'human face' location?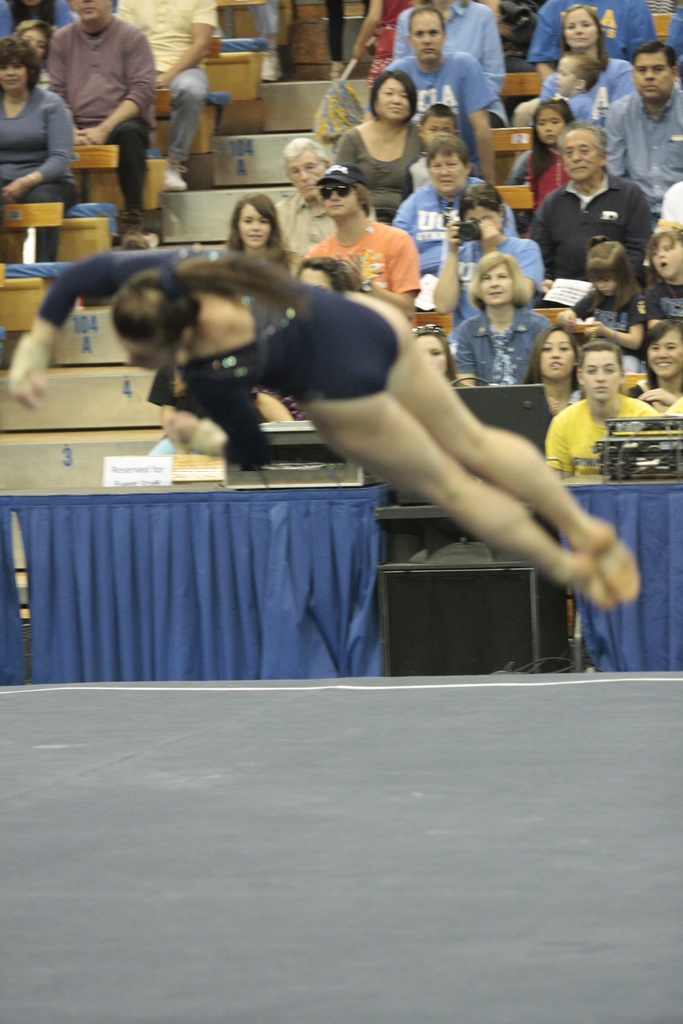
x1=566, y1=7, x2=601, y2=52
